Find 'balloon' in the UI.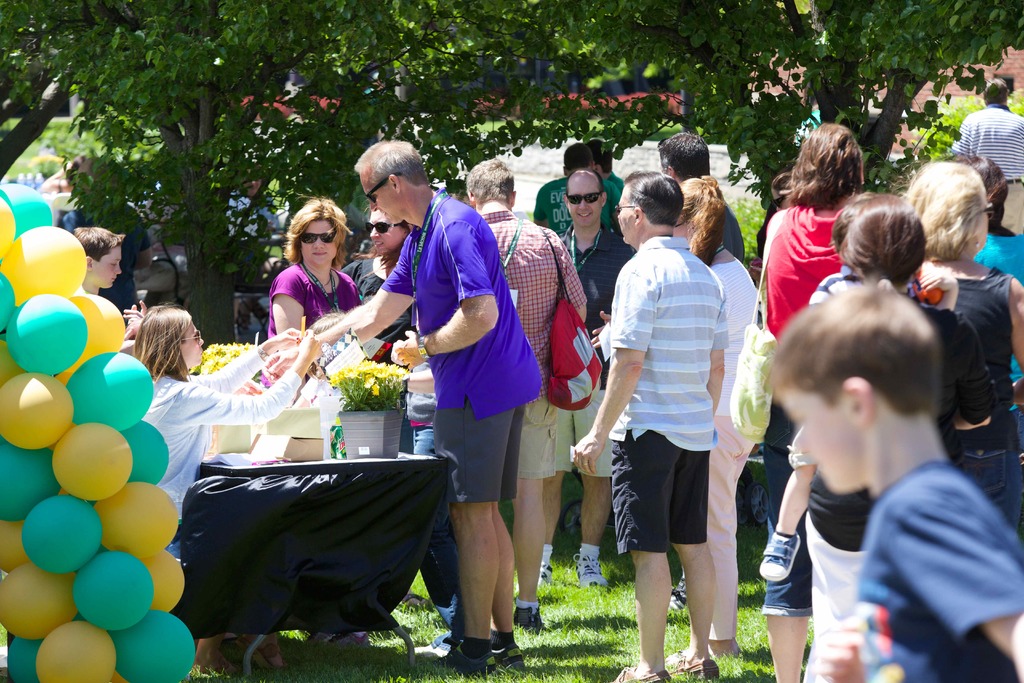
UI element at 89,484,174,557.
